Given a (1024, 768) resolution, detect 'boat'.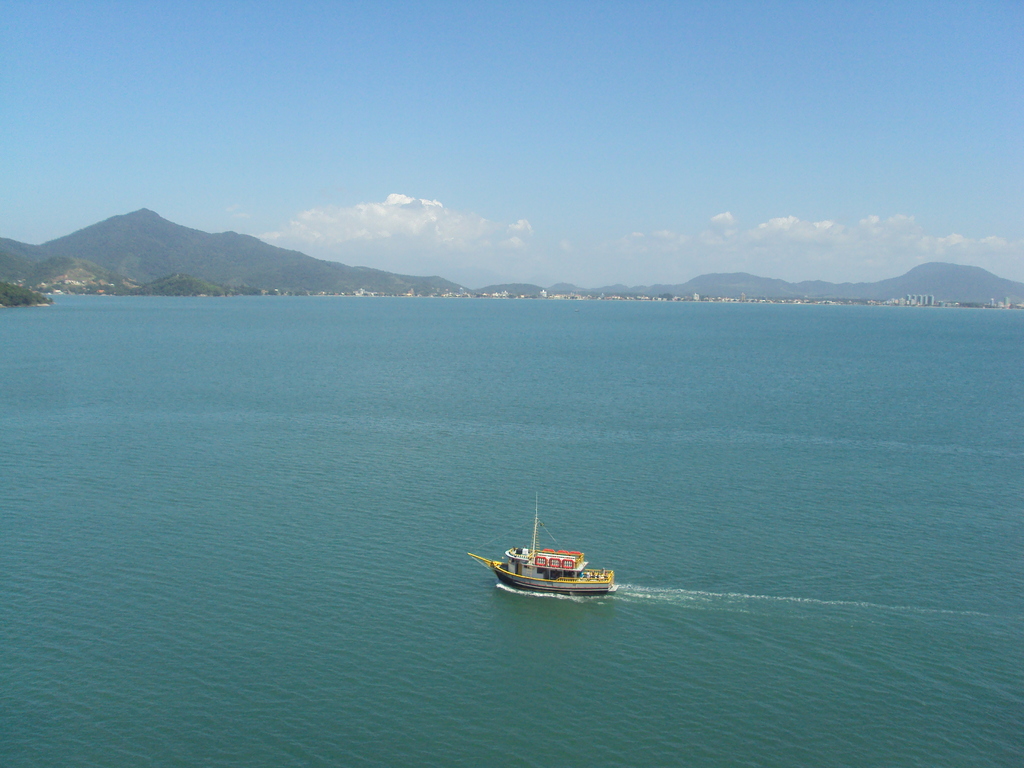
{"left": 476, "top": 529, "right": 627, "bottom": 603}.
